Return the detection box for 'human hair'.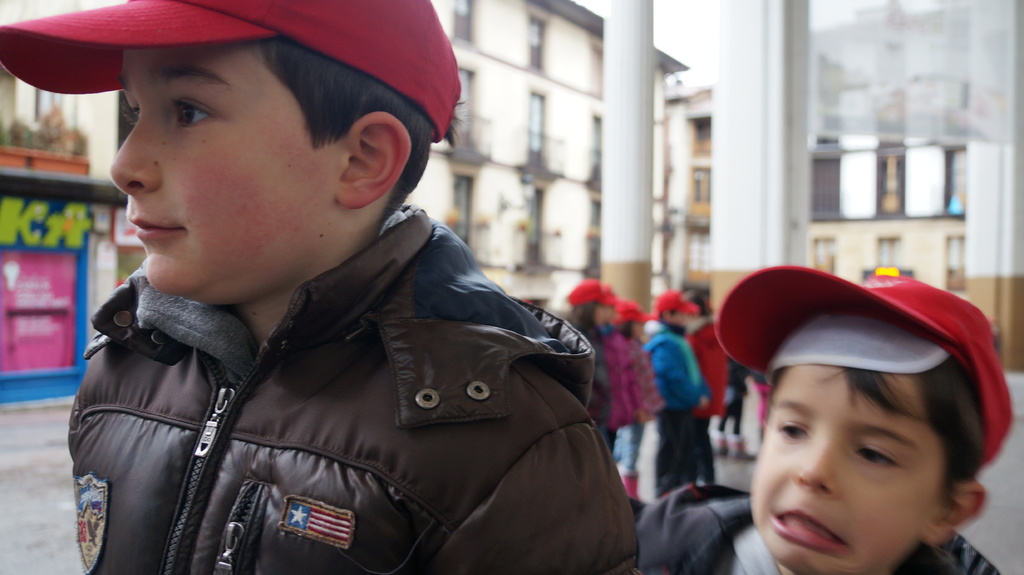
(left=618, top=319, right=636, bottom=340).
